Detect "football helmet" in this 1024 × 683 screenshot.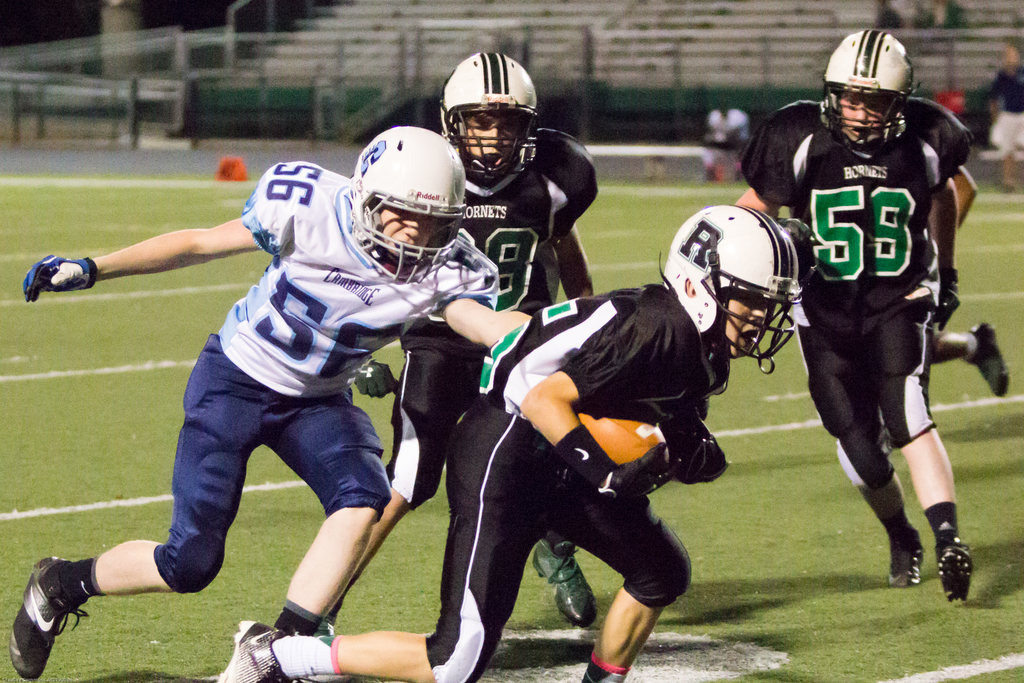
Detection: (817, 26, 921, 154).
